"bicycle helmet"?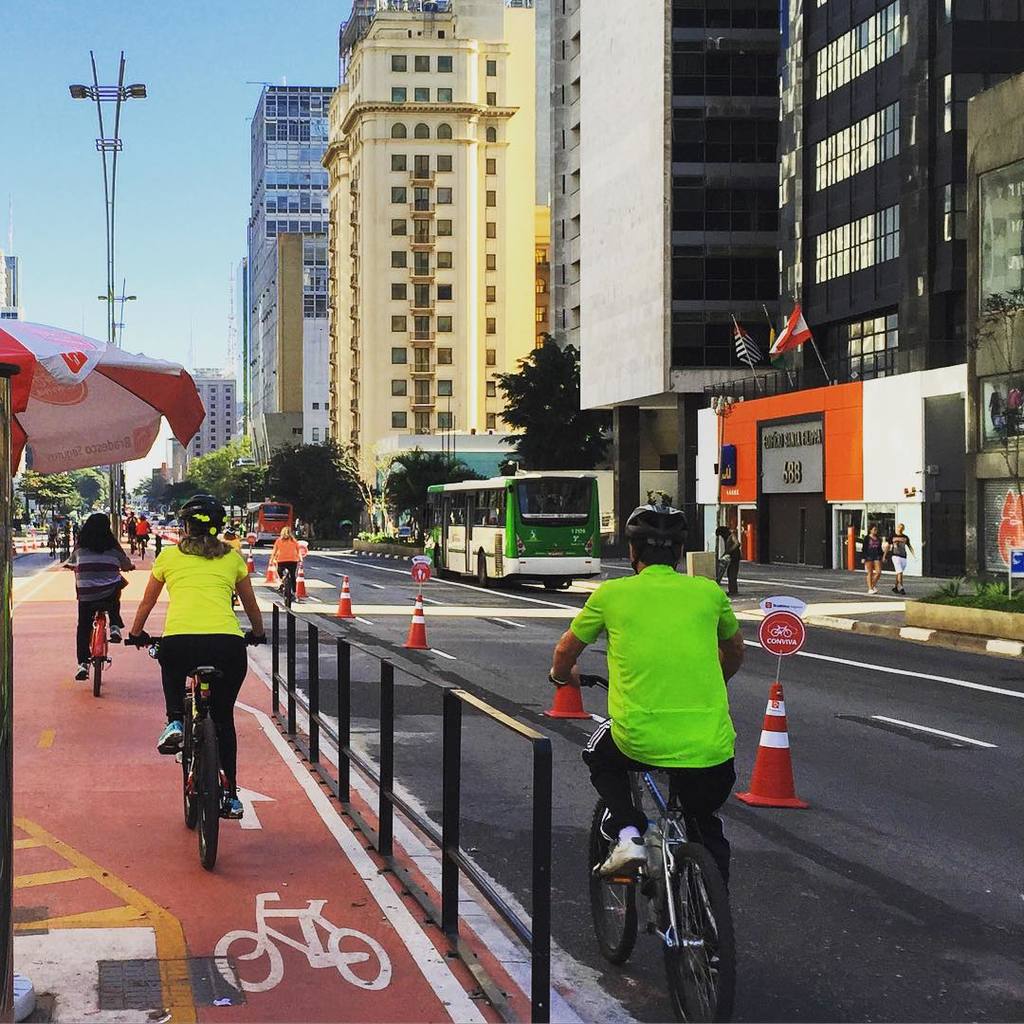
<region>620, 505, 692, 563</region>
